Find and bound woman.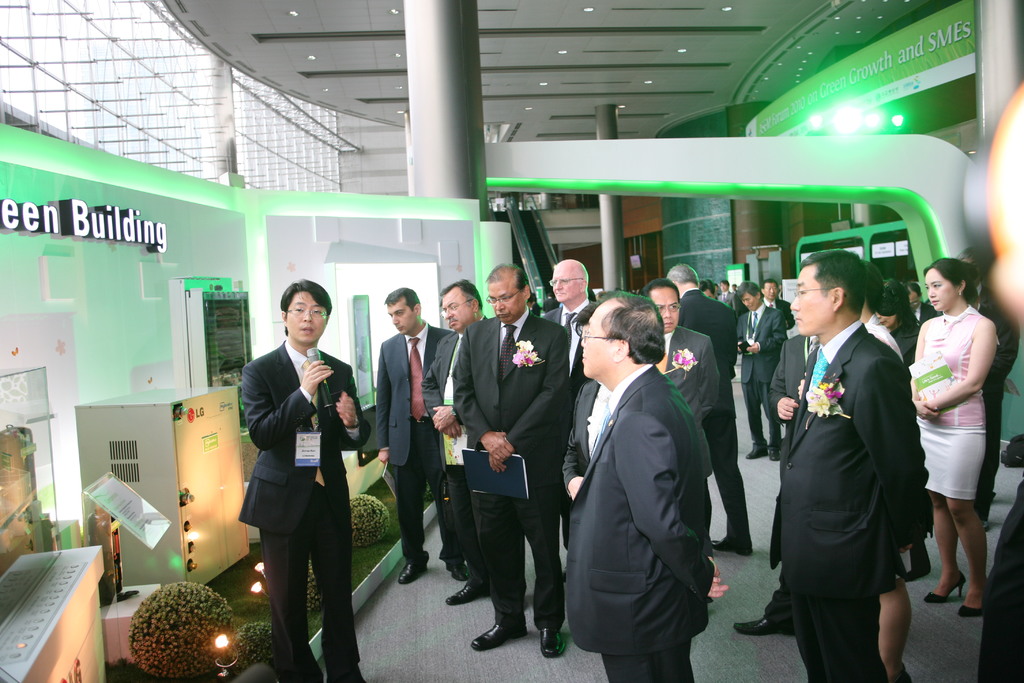
Bound: [x1=914, y1=253, x2=1009, y2=606].
